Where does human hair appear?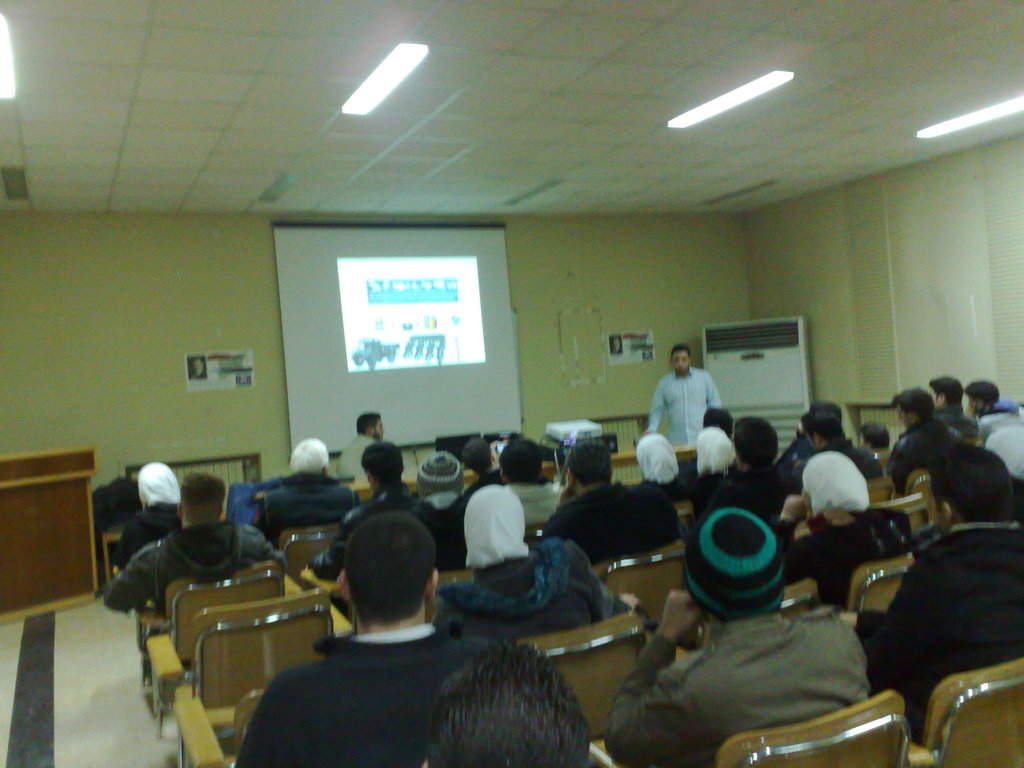
Appears at [858, 419, 886, 454].
